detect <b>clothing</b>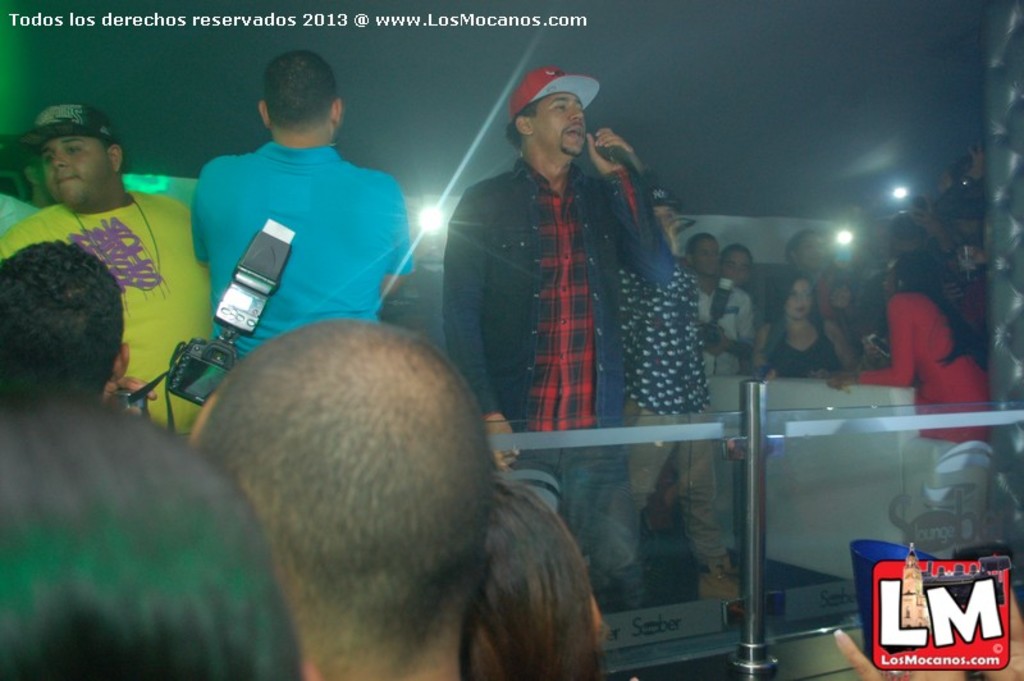
[0,188,228,437]
